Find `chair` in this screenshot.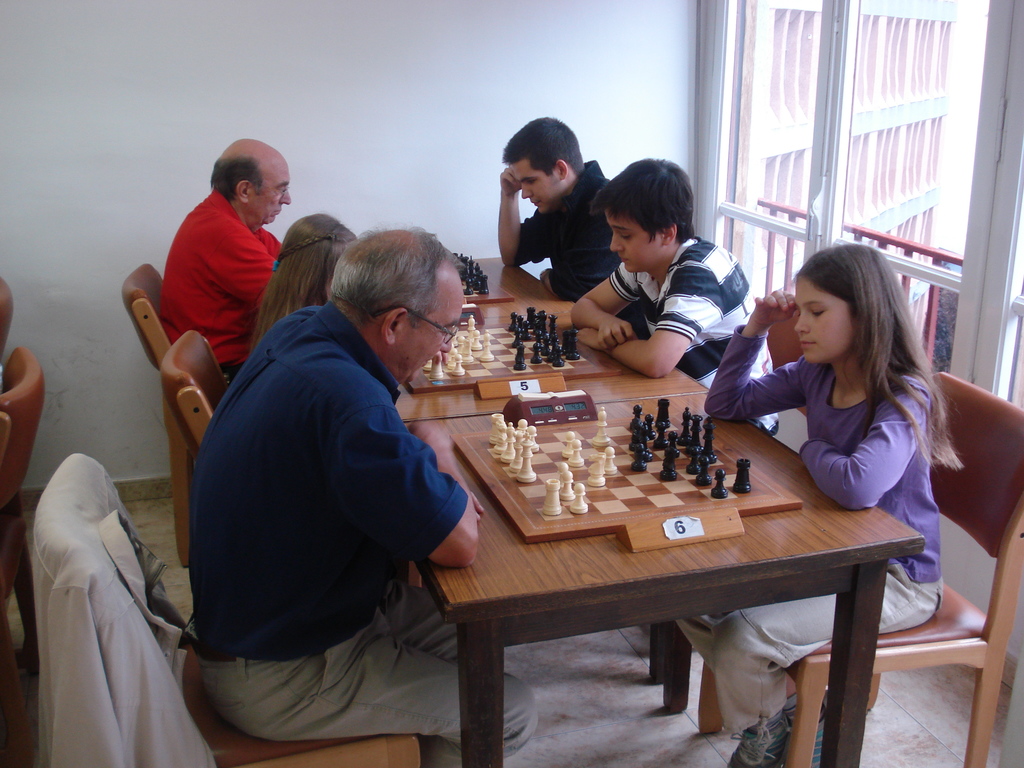
The bounding box for `chair` is region(0, 274, 17, 352).
